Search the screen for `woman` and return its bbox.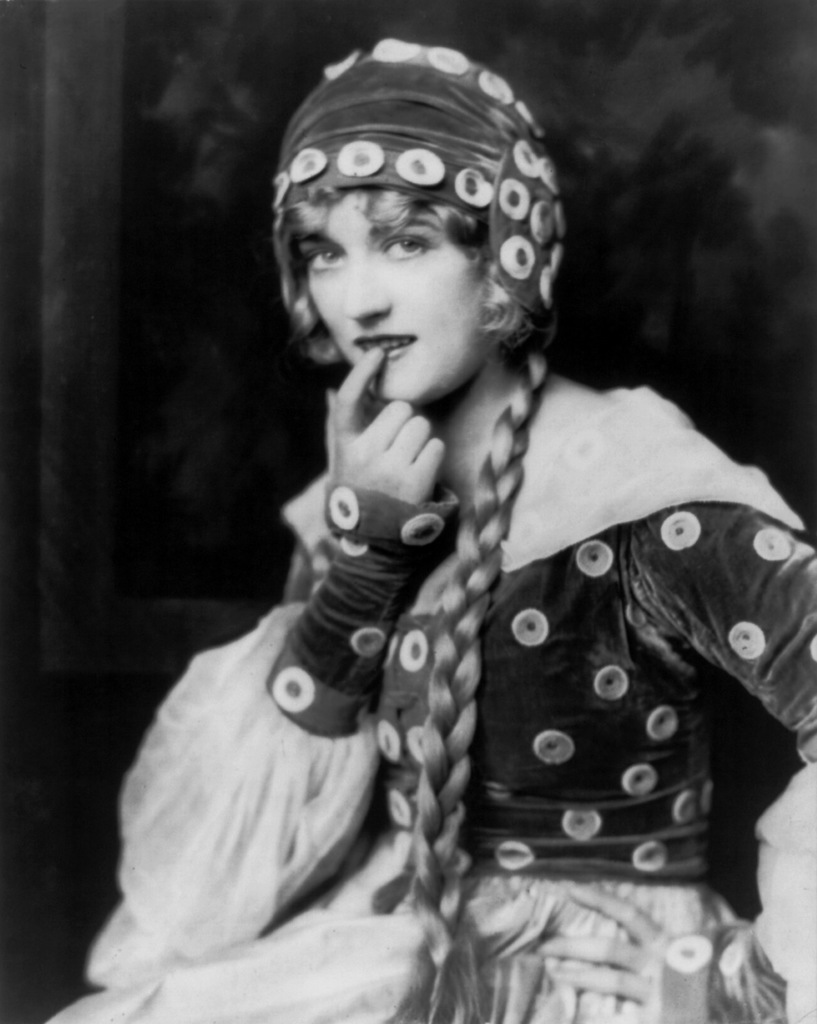
Found: x1=42 y1=47 x2=813 y2=1023.
